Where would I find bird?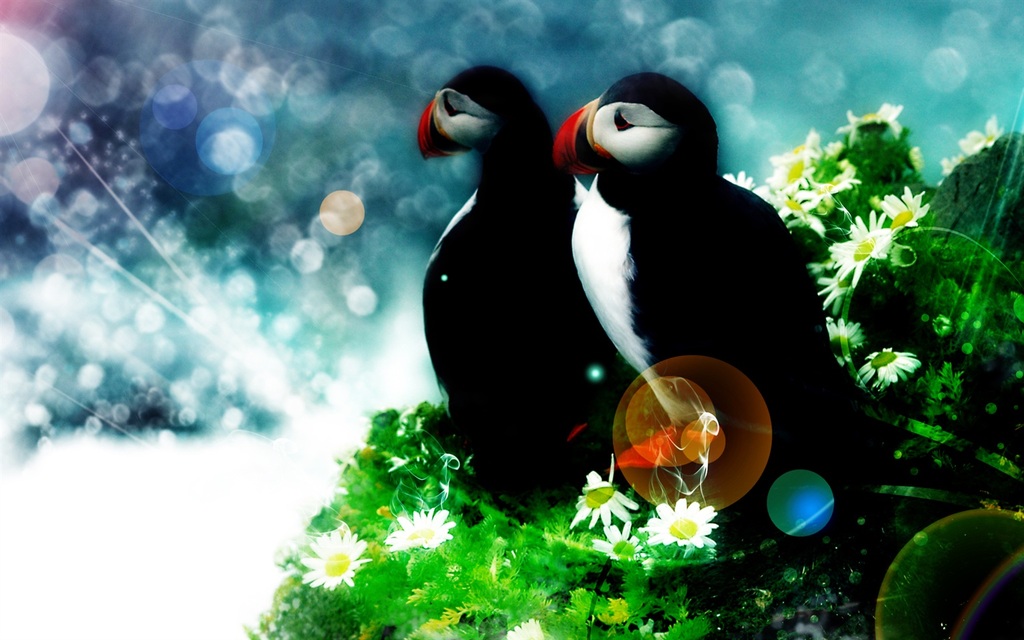
At 543:80:841:469.
